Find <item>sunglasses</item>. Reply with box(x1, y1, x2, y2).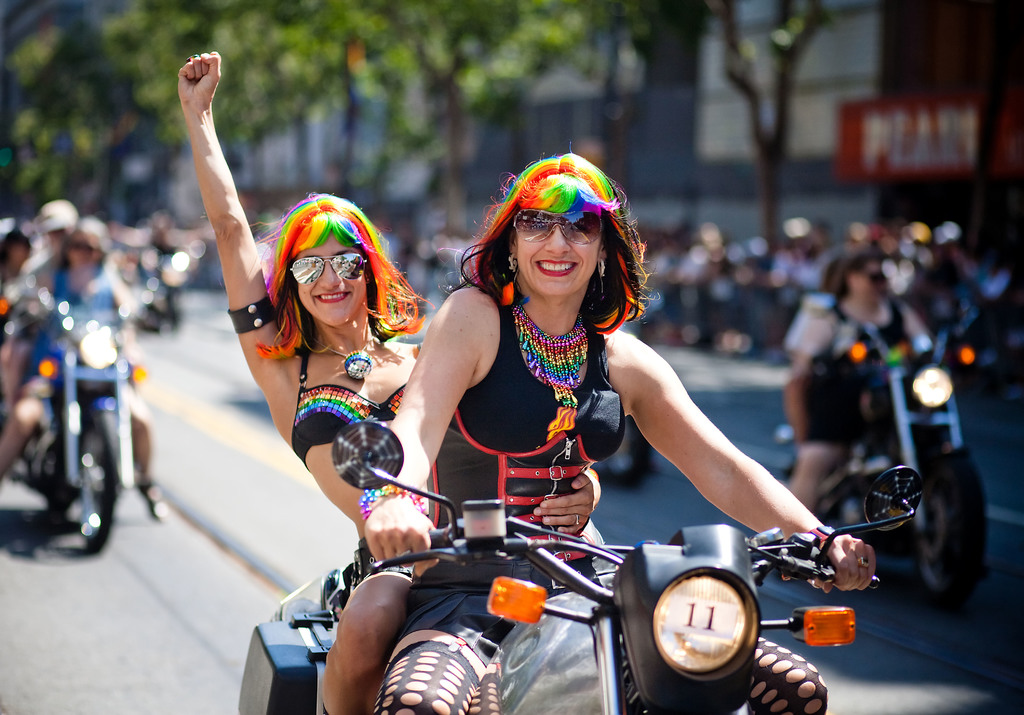
box(514, 210, 602, 245).
